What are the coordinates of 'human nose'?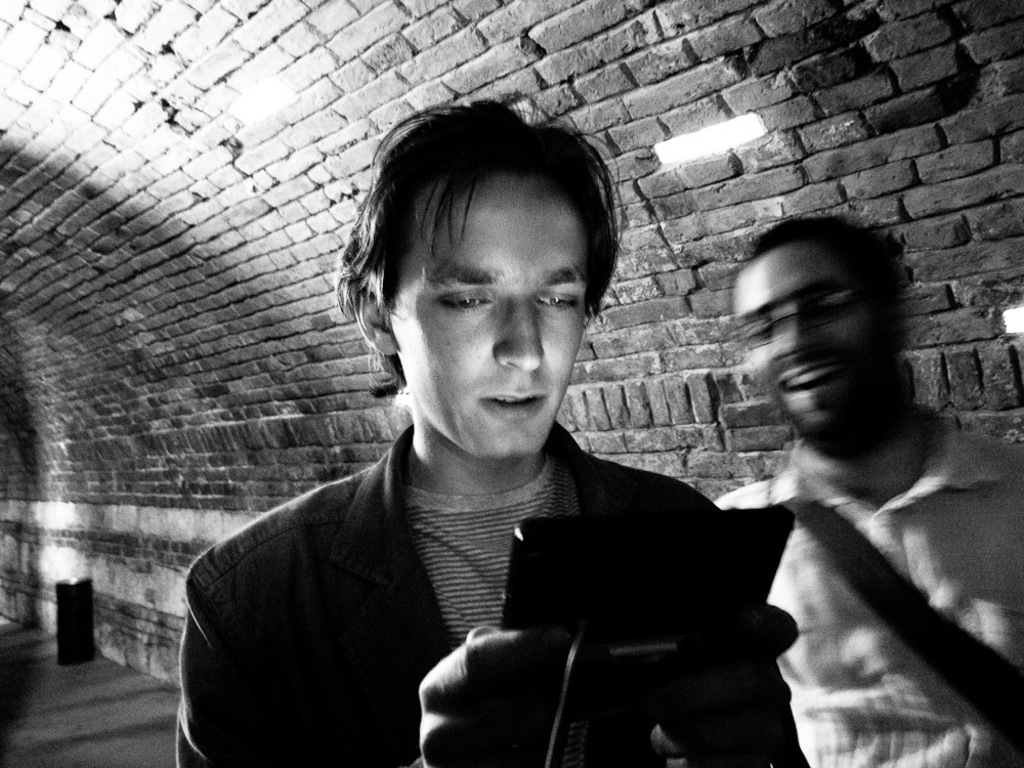
(left=501, top=295, right=545, bottom=371).
